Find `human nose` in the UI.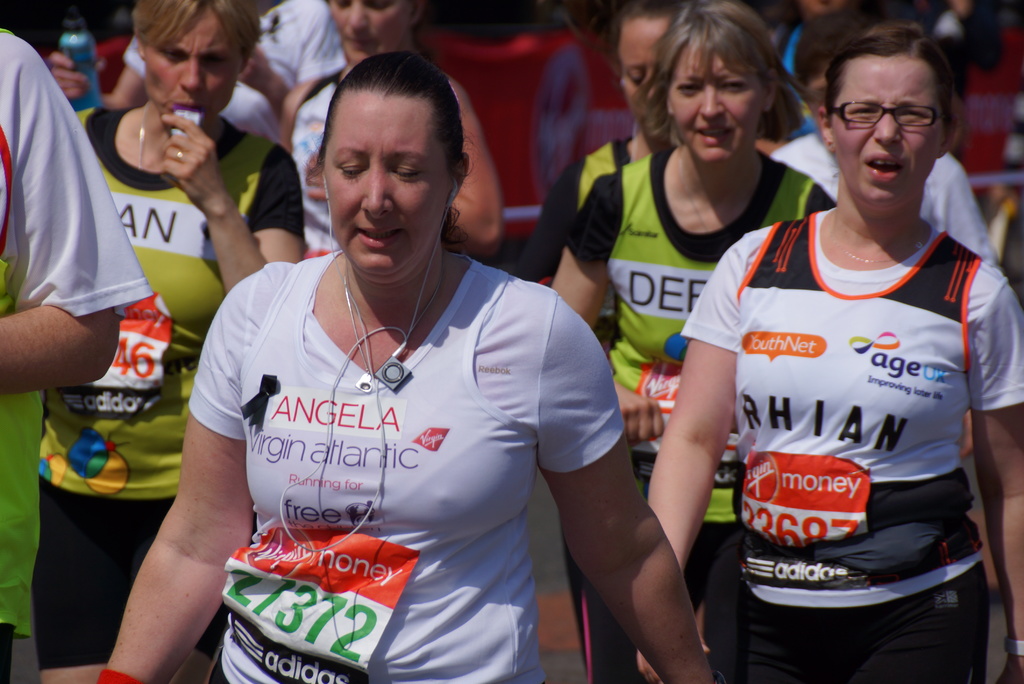
UI element at detection(180, 56, 202, 92).
